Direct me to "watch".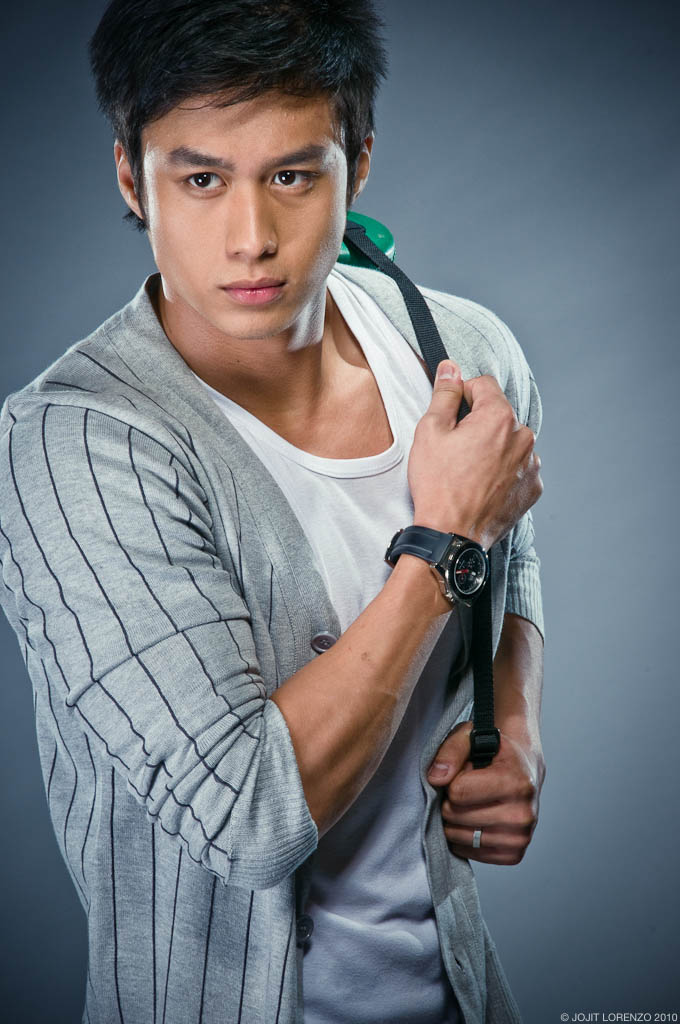
Direction: Rect(385, 521, 488, 613).
